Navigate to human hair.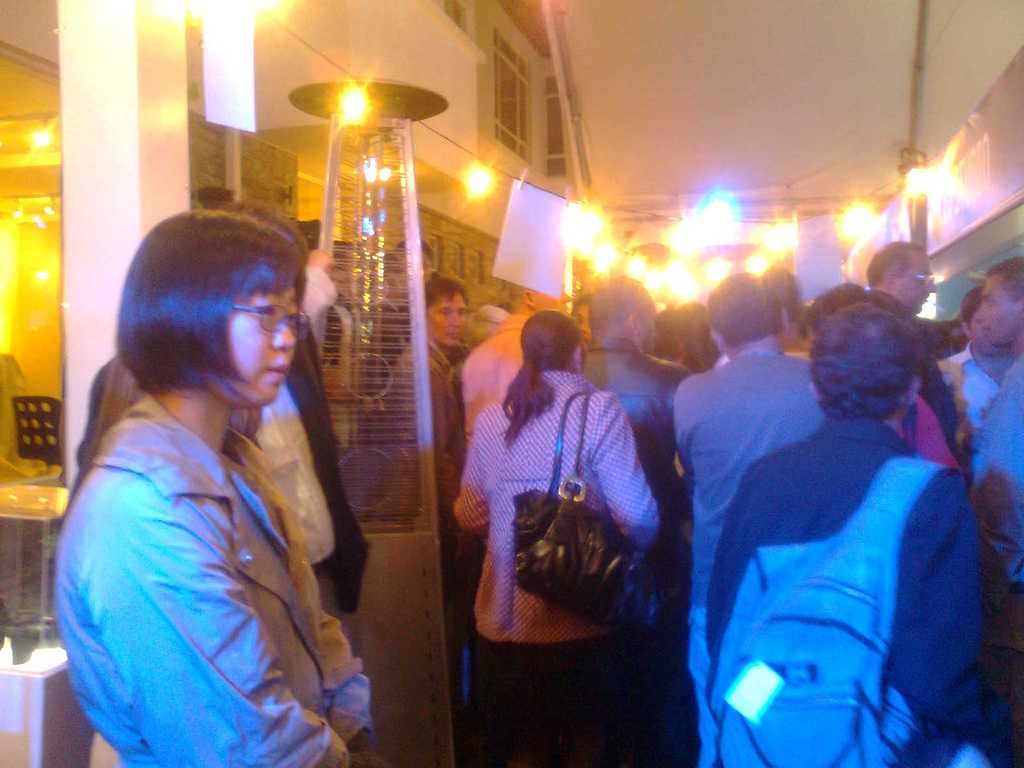
Navigation target: {"left": 417, "top": 270, "right": 468, "bottom": 312}.
